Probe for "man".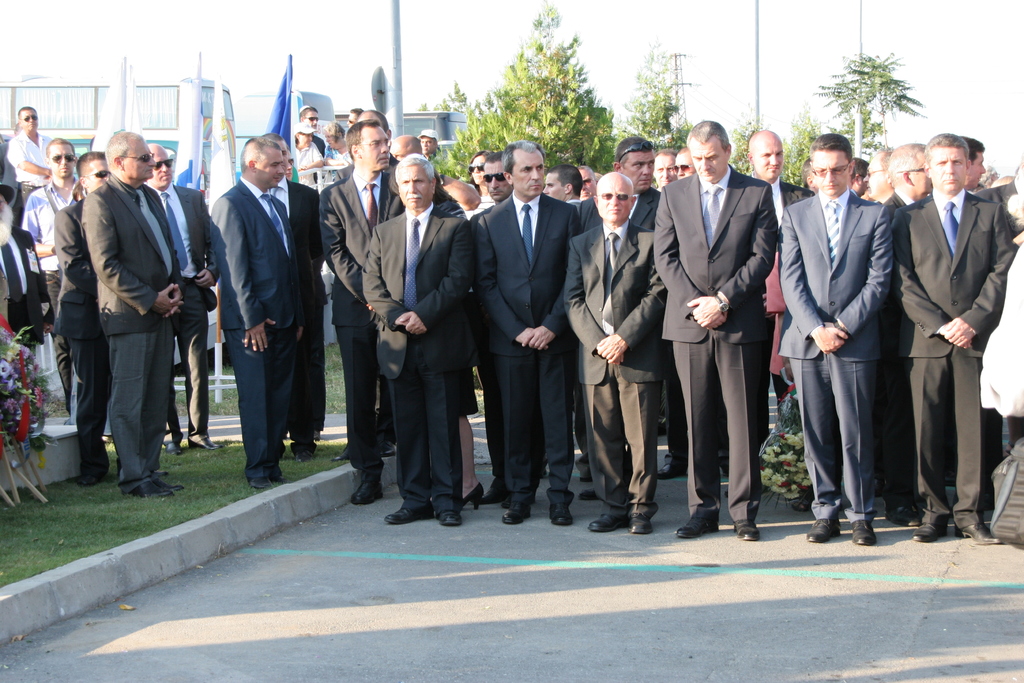
Probe result: [893, 134, 1016, 550].
